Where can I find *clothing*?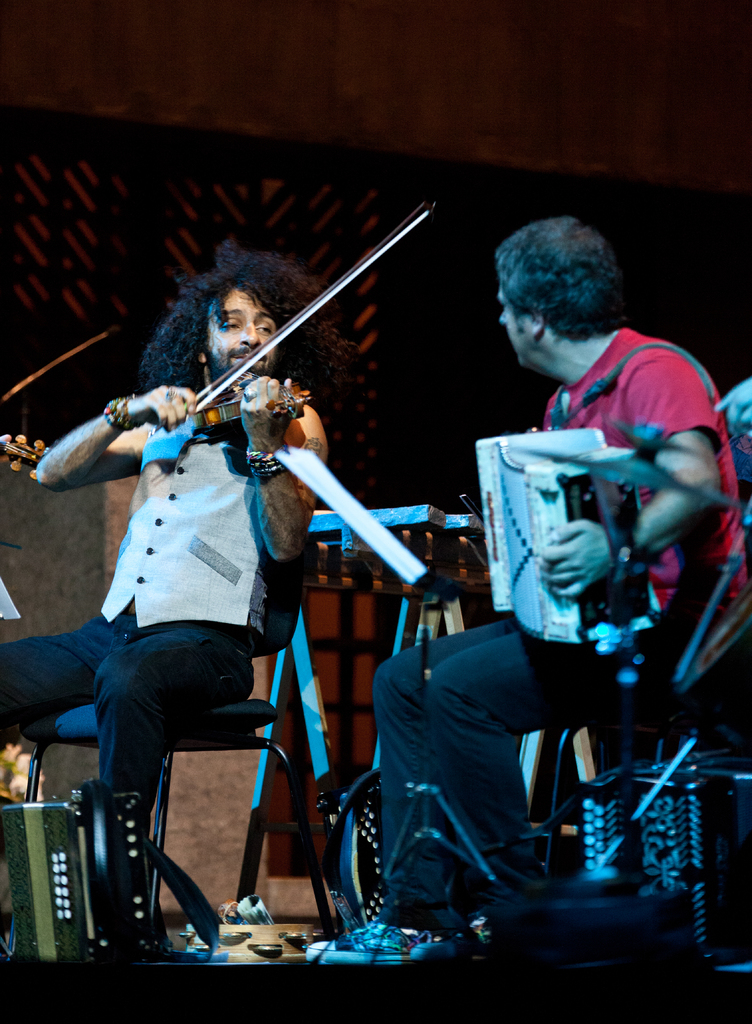
You can find it at bbox=(3, 423, 310, 797).
